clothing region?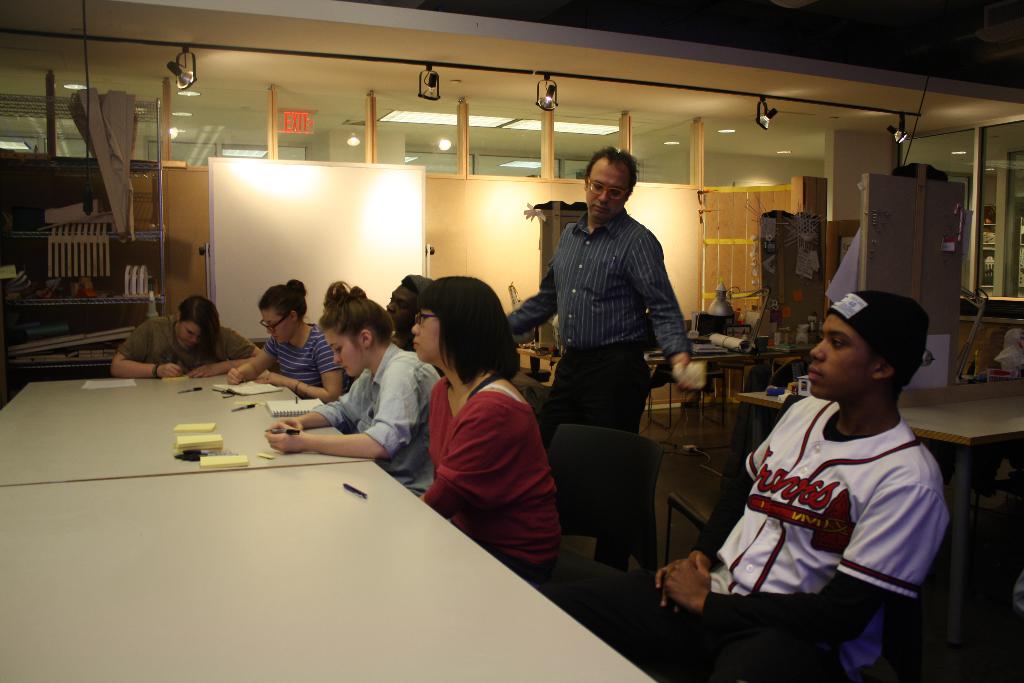
select_region(255, 306, 348, 408)
